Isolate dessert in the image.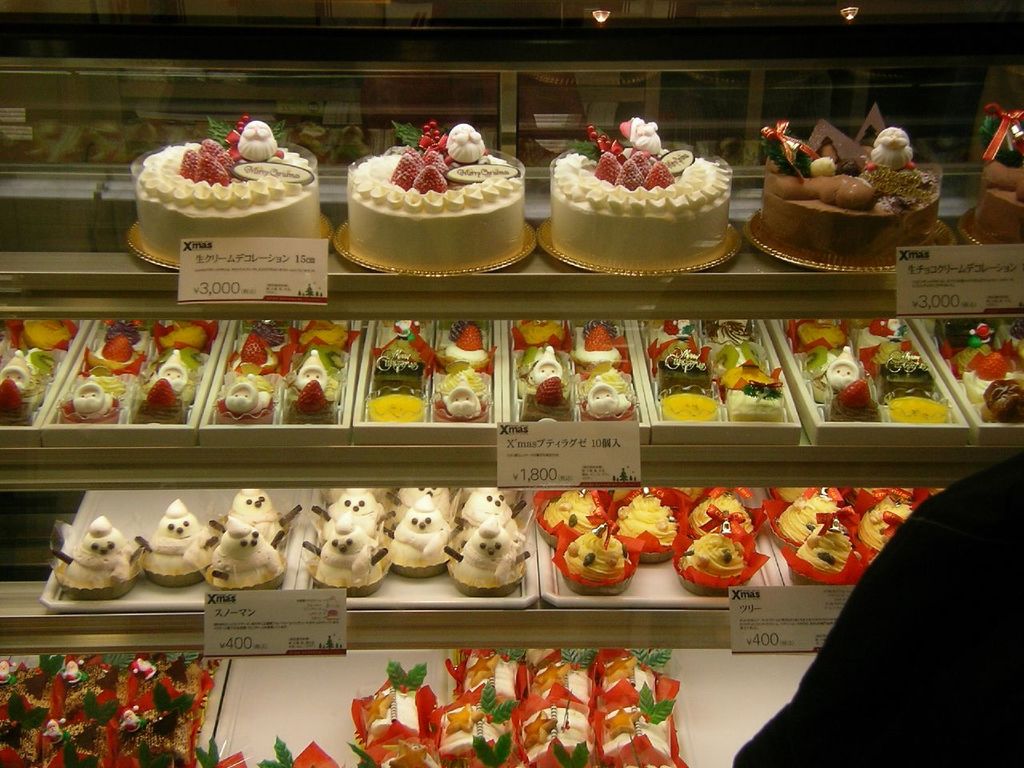
Isolated region: <region>879, 349, 946, 394</region>.
